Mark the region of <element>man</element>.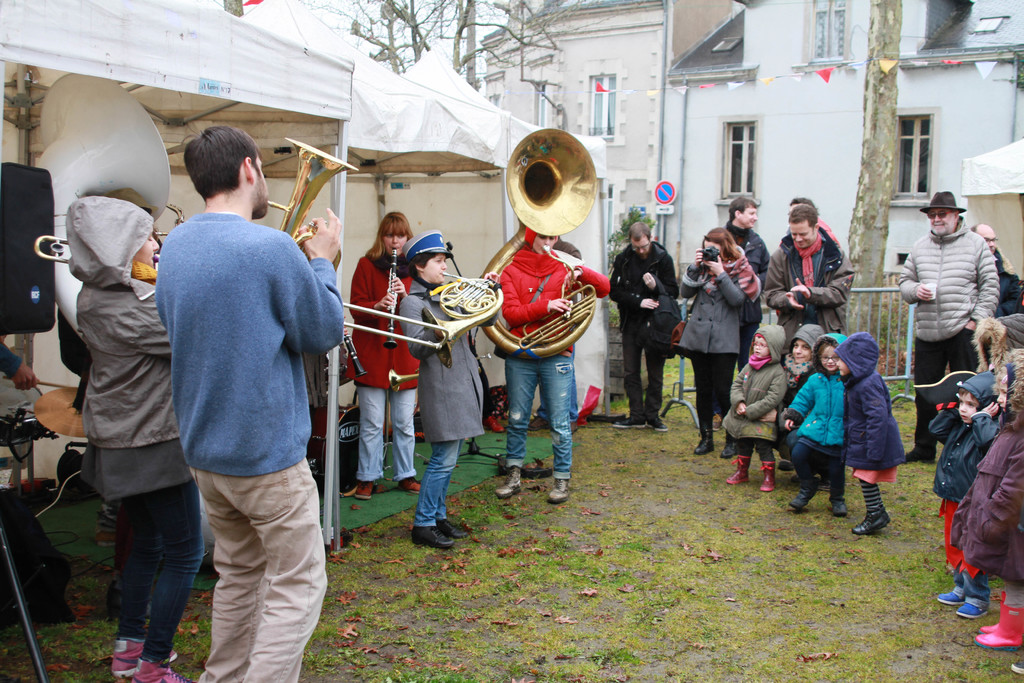
Region: Rect(892, 191, 997, 463).
